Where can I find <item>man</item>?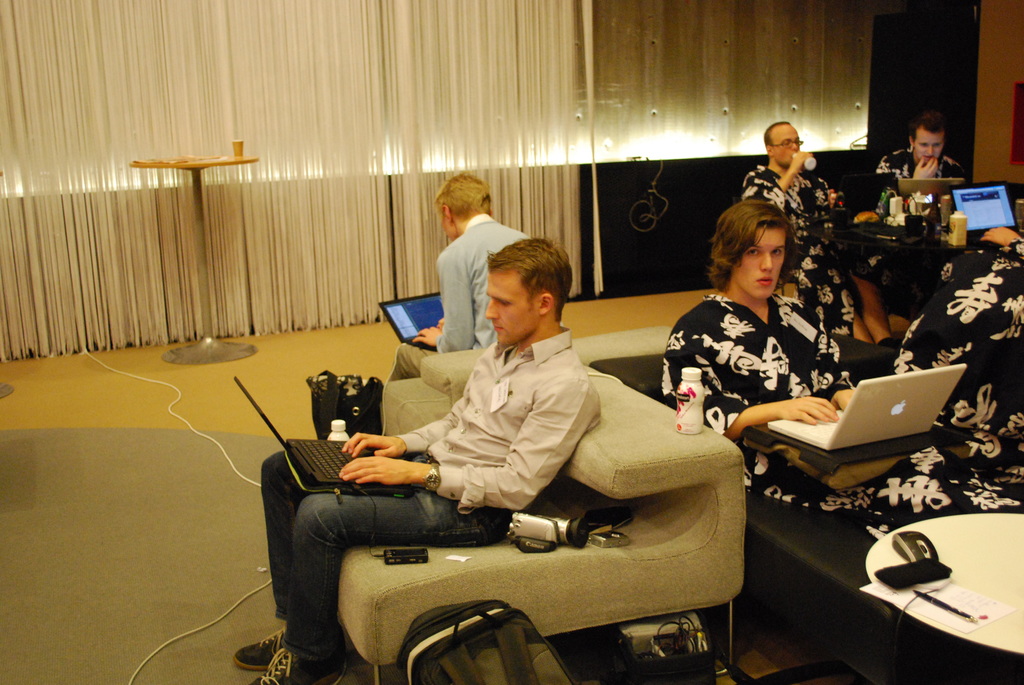
You can find it at x1=737 y1=127 x2=840 y2=265.
